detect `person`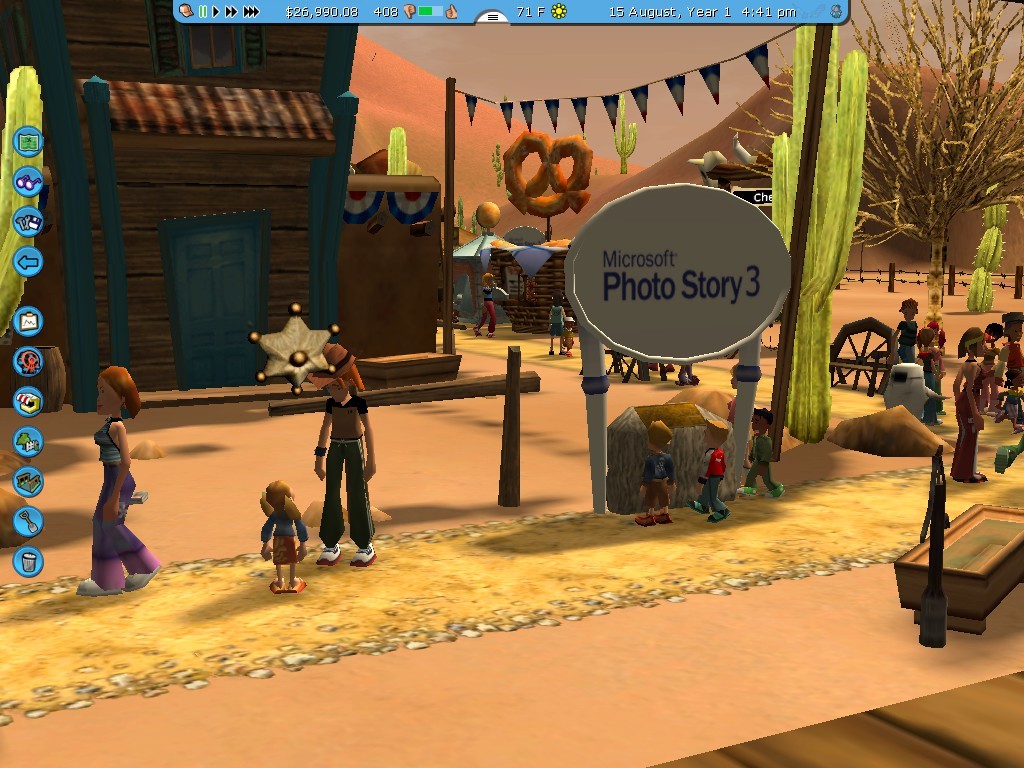
select_region(887, 297, 917, 362)
